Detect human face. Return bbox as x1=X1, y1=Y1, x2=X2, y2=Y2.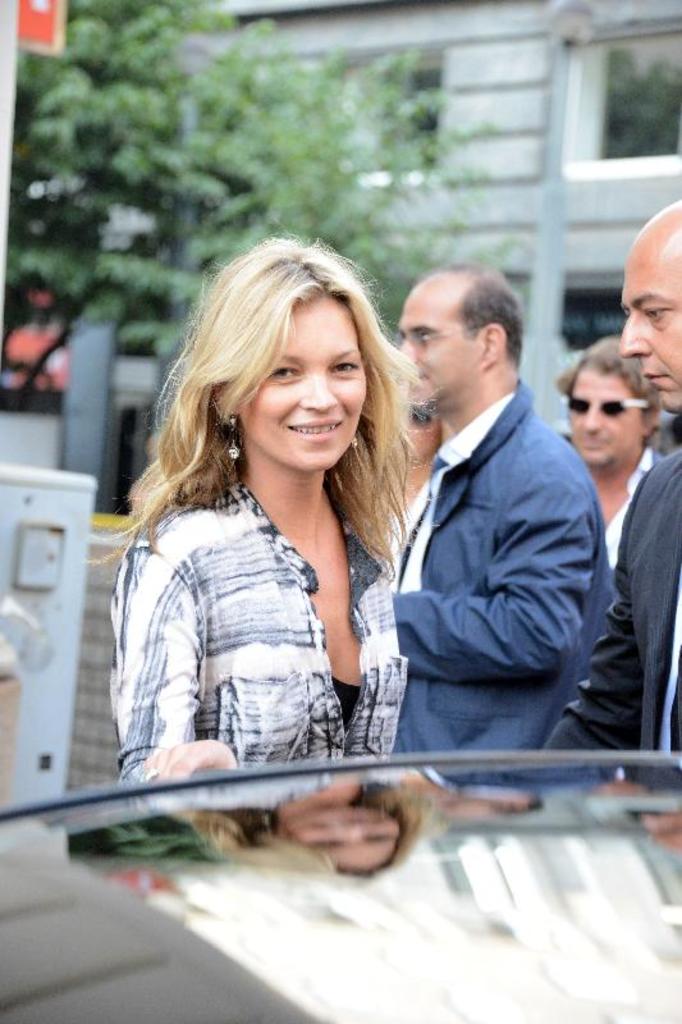
x1=241, y1=294, x2=366, y2=471.
